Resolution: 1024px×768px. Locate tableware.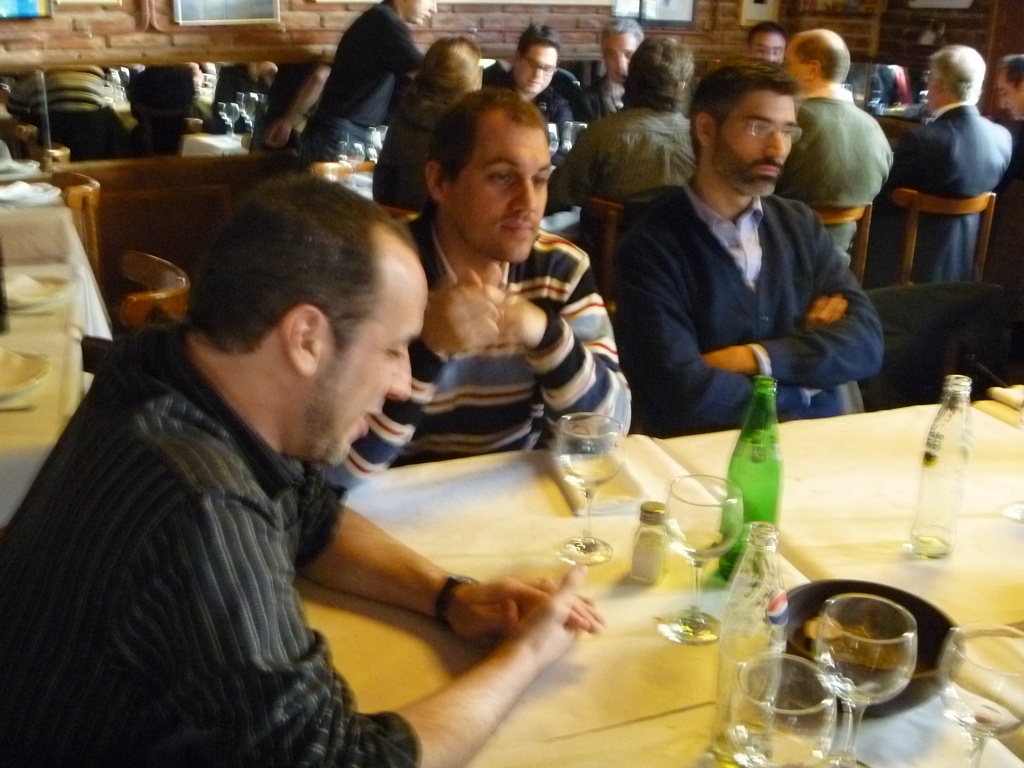
<region>3, 275, 73, 313</region>.
